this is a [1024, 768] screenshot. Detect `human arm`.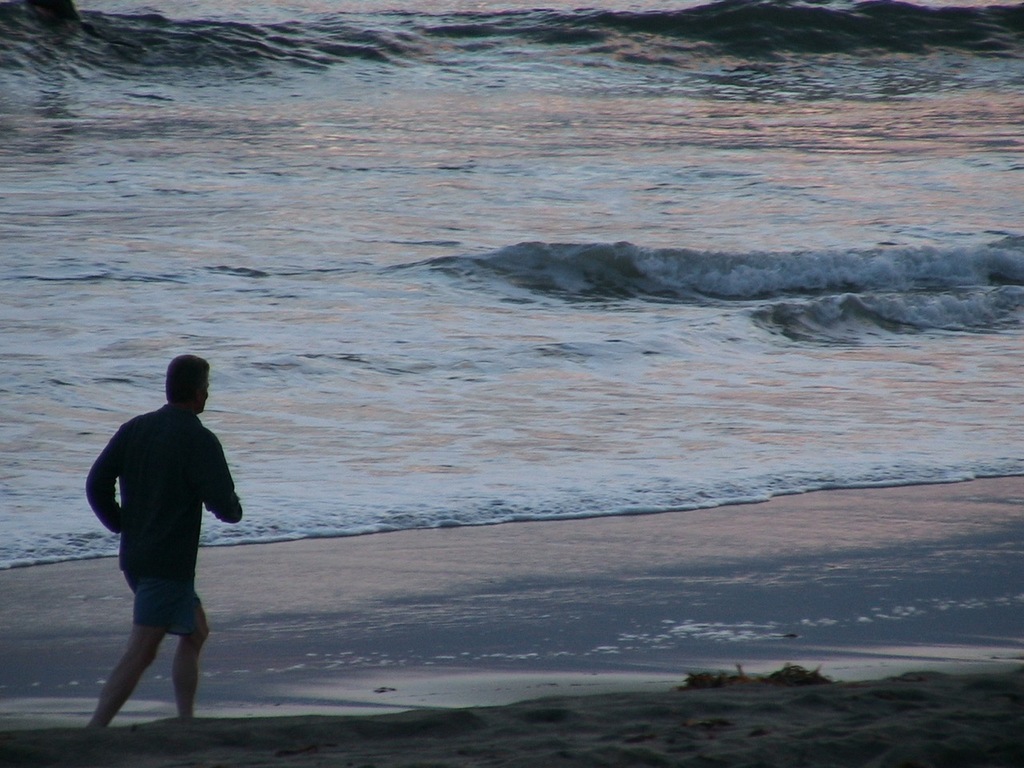
select_region(82, 422, 128, 534).
